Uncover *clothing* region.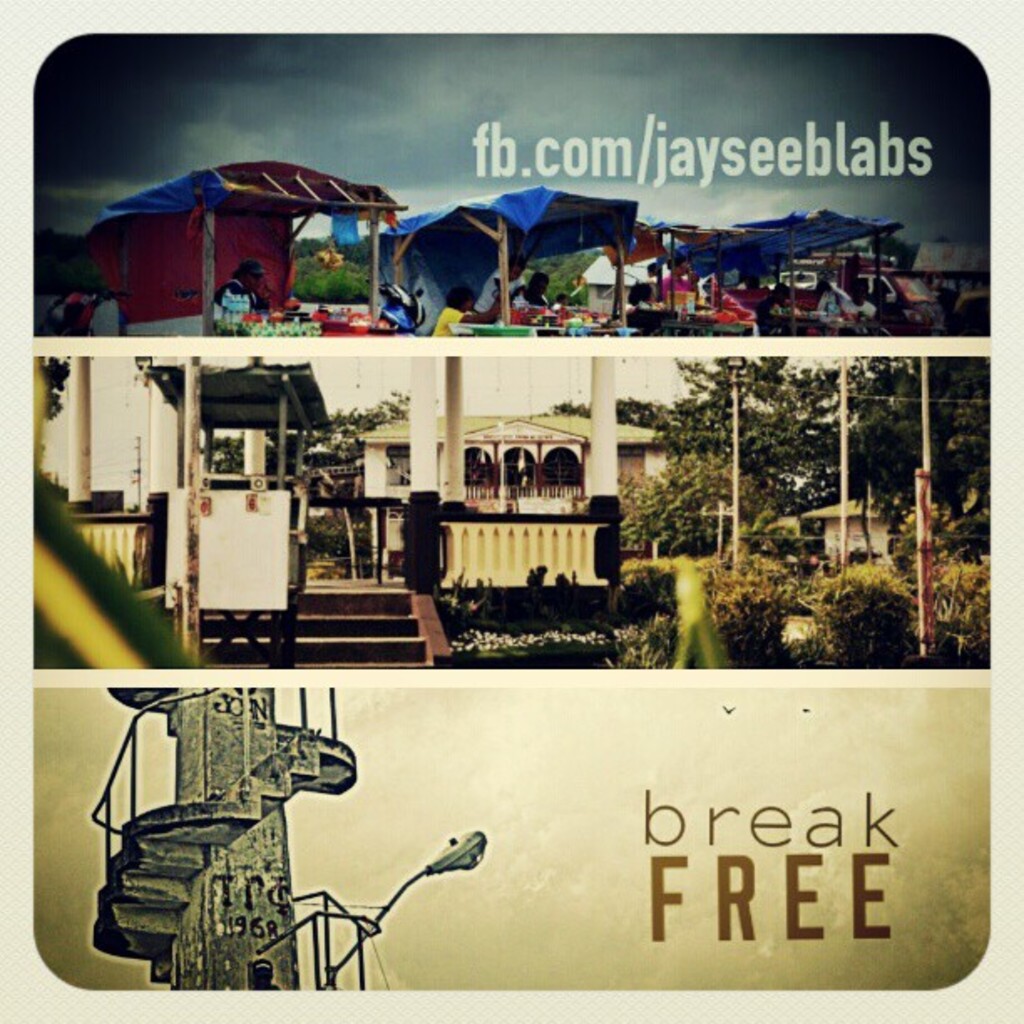
Uncovered: bbox=(750, 291, 791, 336).
